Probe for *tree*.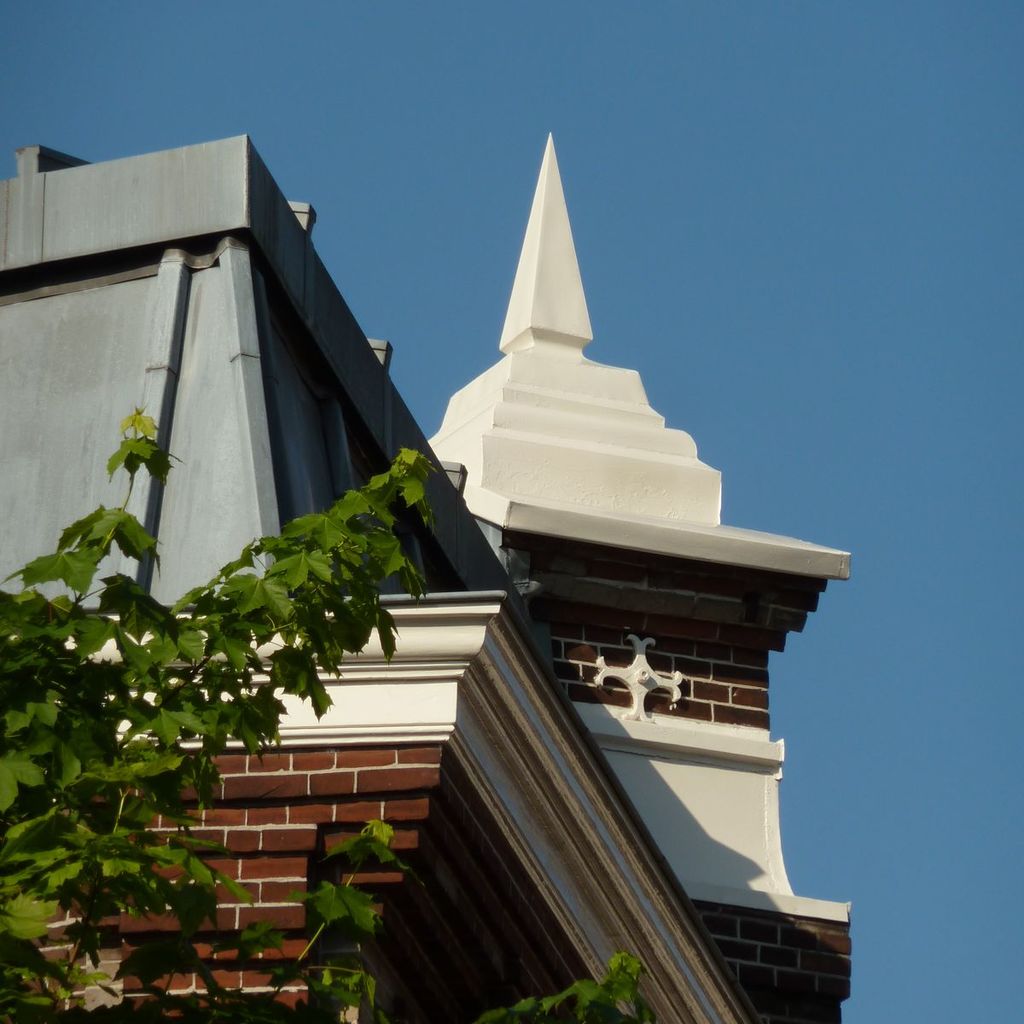
Probe result: bbox=[0, 399, 645, 1023].
